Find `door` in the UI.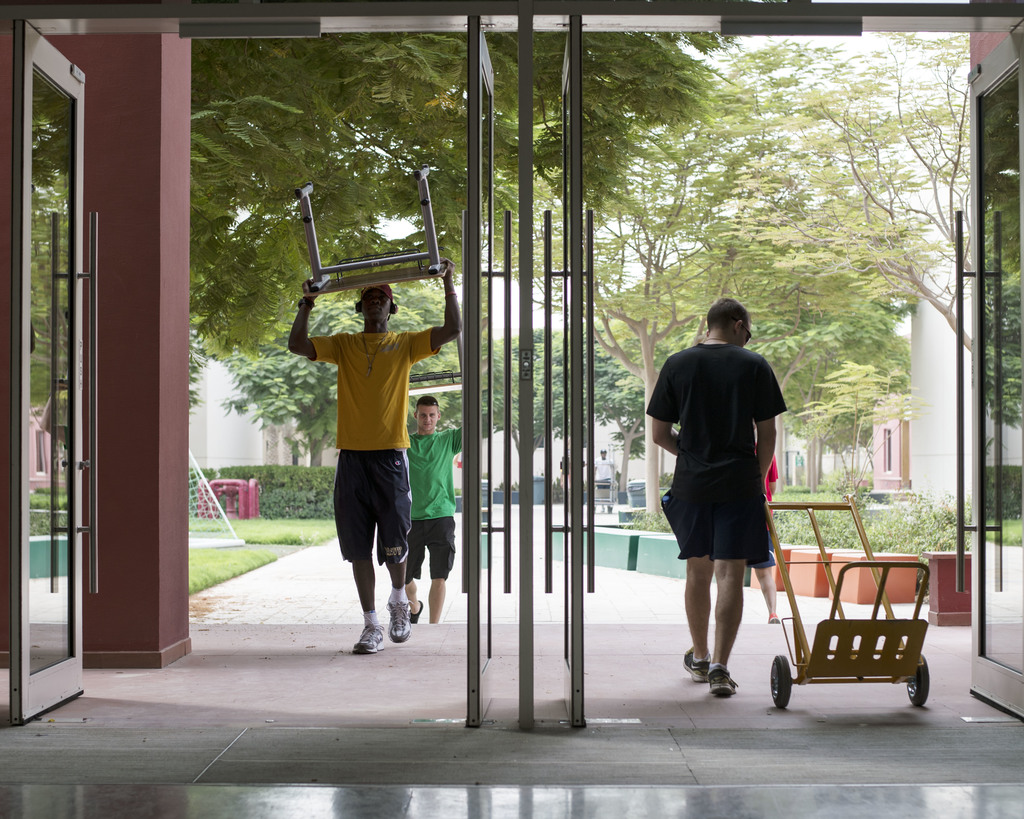
UI element at pyautogui.locateOnScreen(11, 20, 99, 725).
